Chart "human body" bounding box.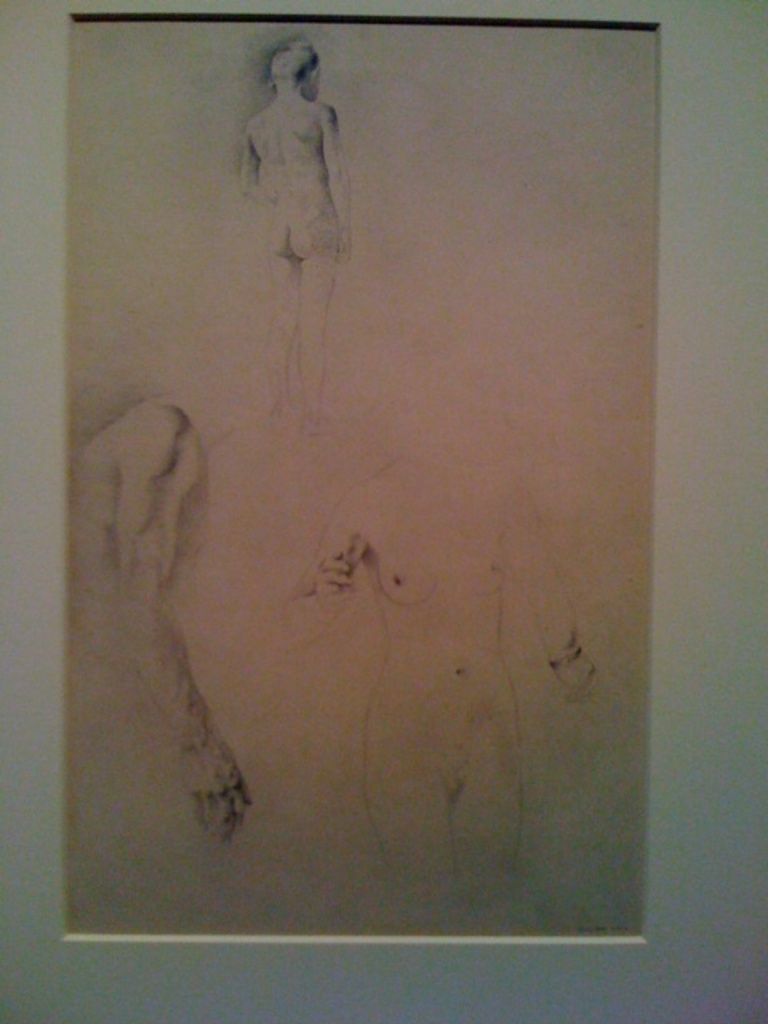
Charted: x1=238 y1=45 x2=362 y2=285.
